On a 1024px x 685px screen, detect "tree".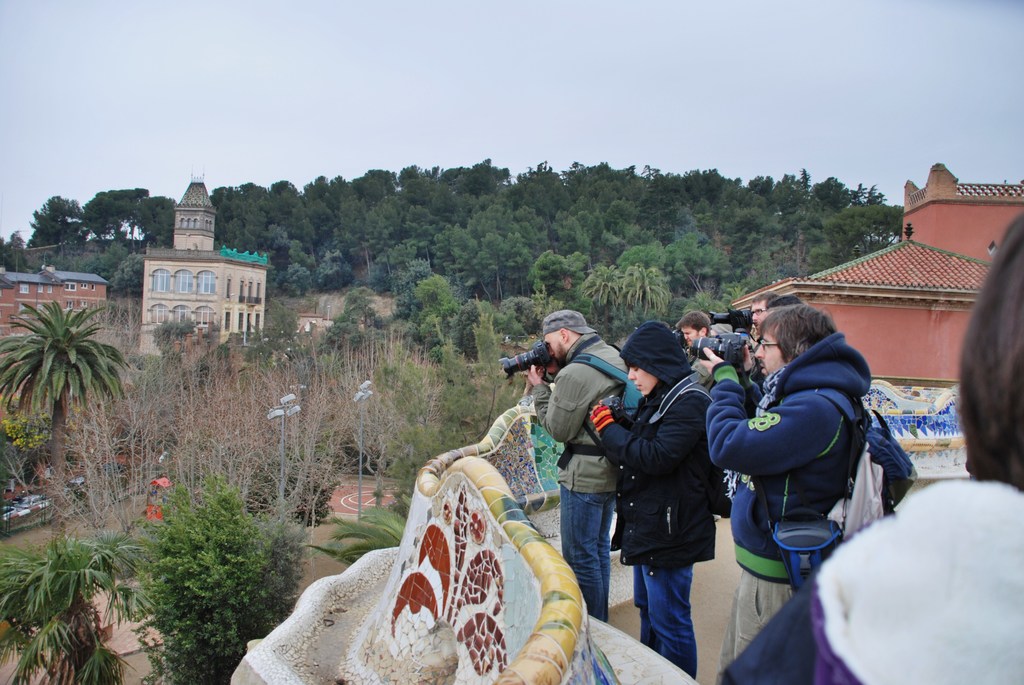
(730, 230, 817, 288).
